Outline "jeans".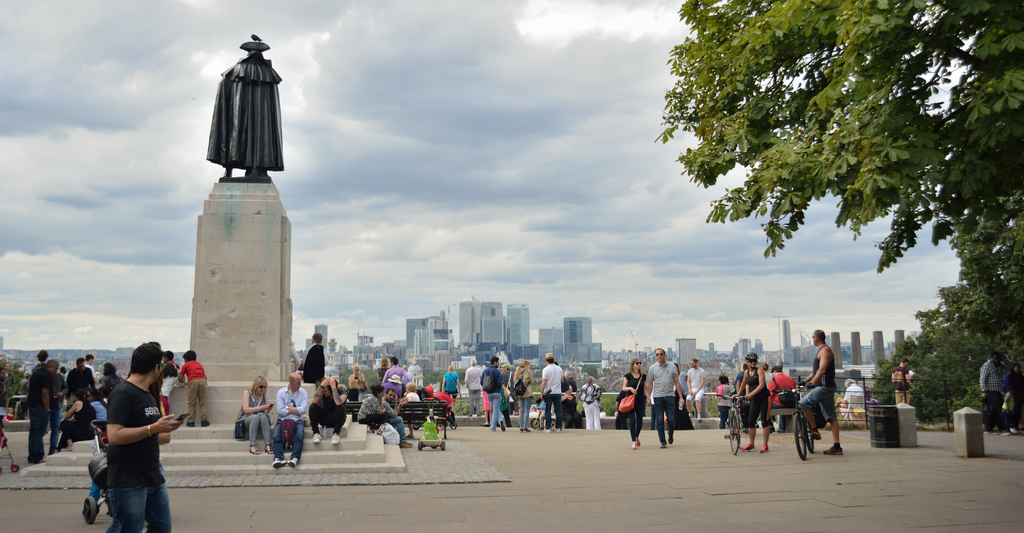
Outline: x1=47 y1=404 x2=66 y2=444.
